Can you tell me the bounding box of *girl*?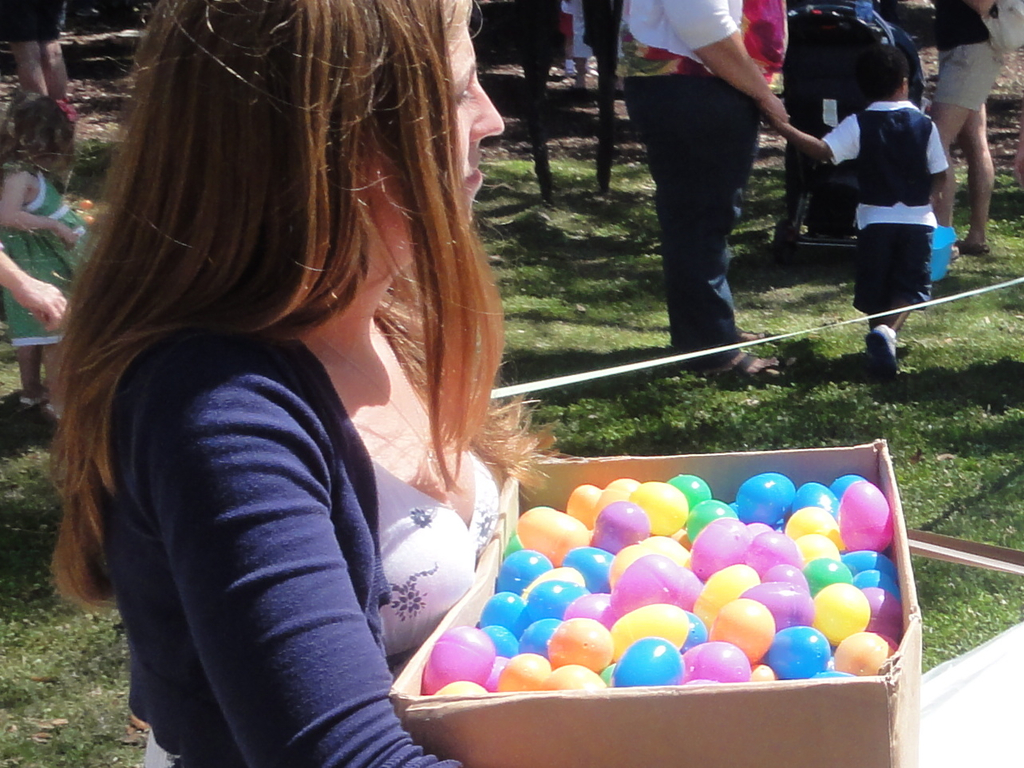
detection(72, 0, 608, 767).
